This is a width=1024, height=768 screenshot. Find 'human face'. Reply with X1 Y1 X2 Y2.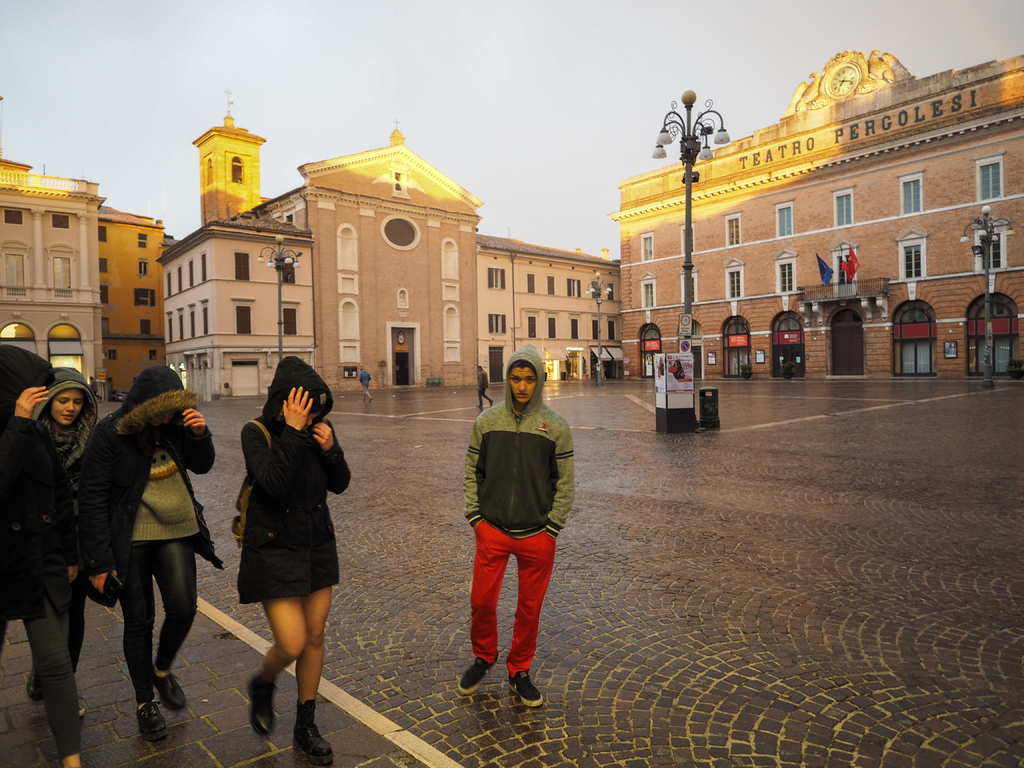
45 392 83 426.
